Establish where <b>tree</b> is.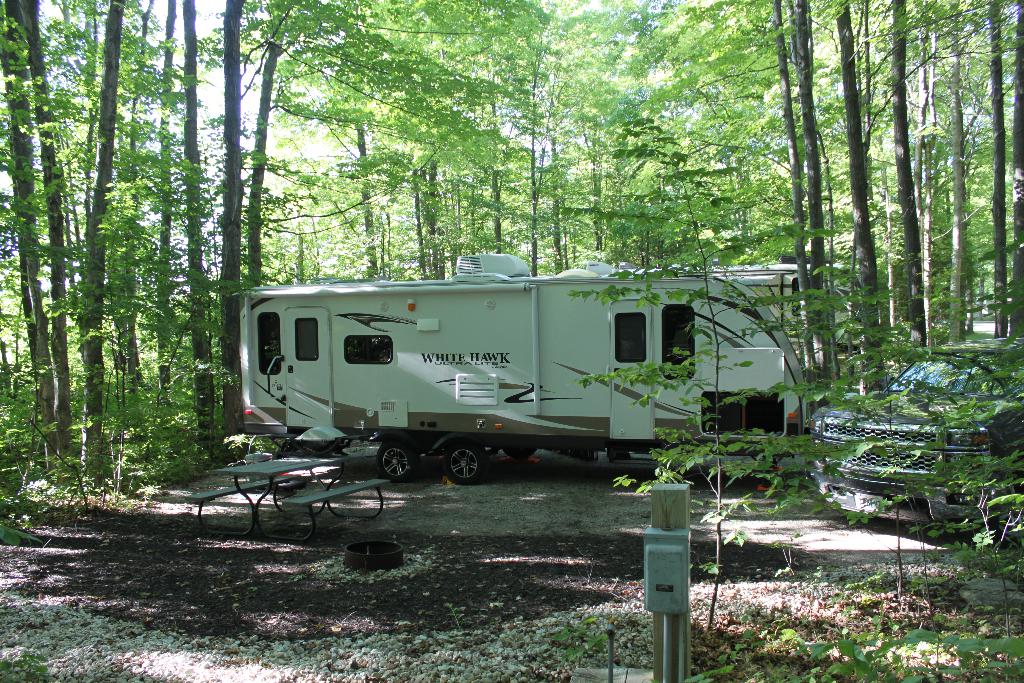
Established at [left=209, top=0, right=301, bottom=437].
